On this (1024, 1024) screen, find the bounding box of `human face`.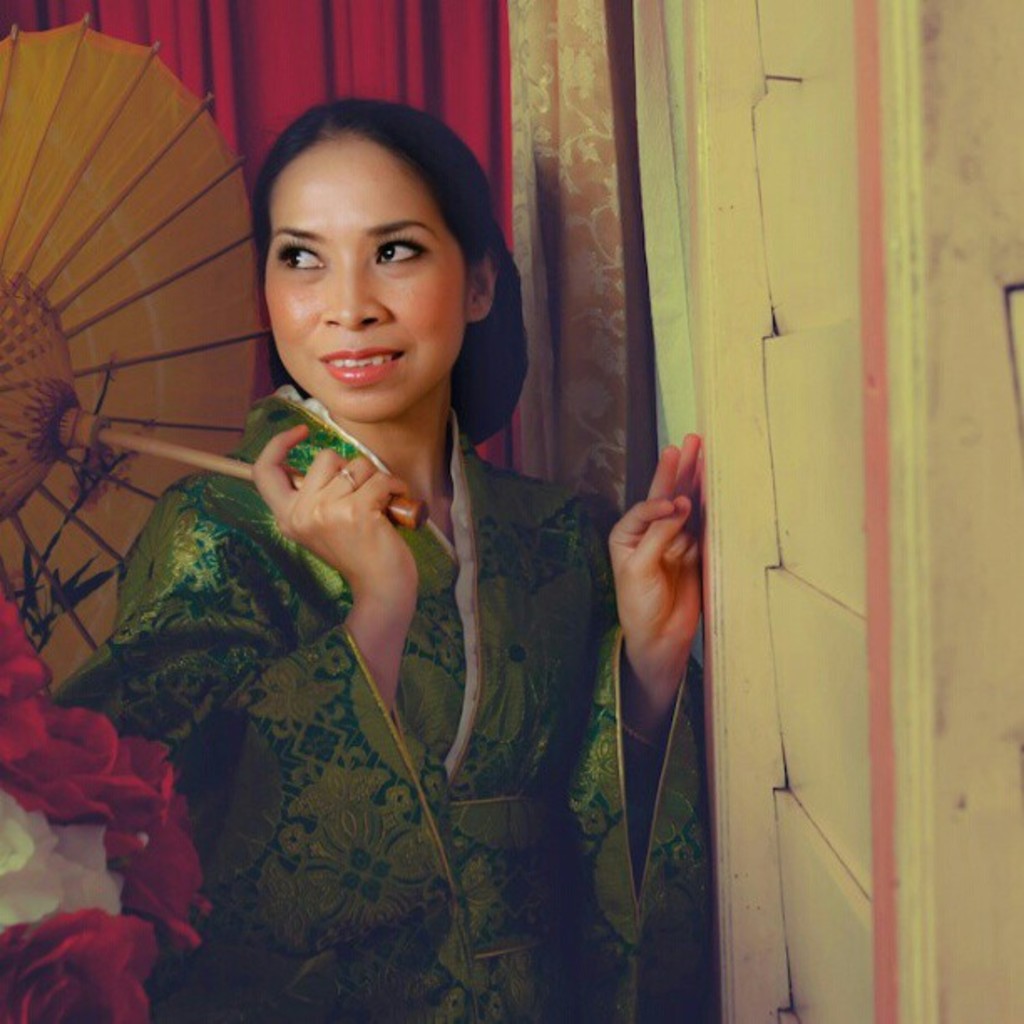
Bounding box: <bbox>264, 125, 468, 432</bbox>.
